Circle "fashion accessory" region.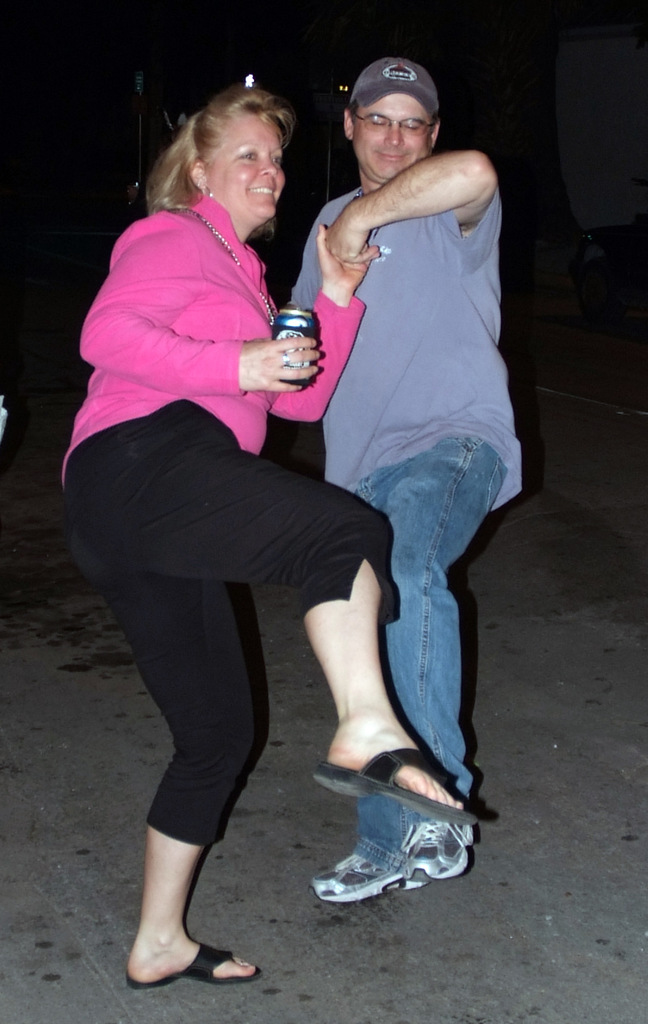
Region: left=126, top=942, right=266, bottom=989.
